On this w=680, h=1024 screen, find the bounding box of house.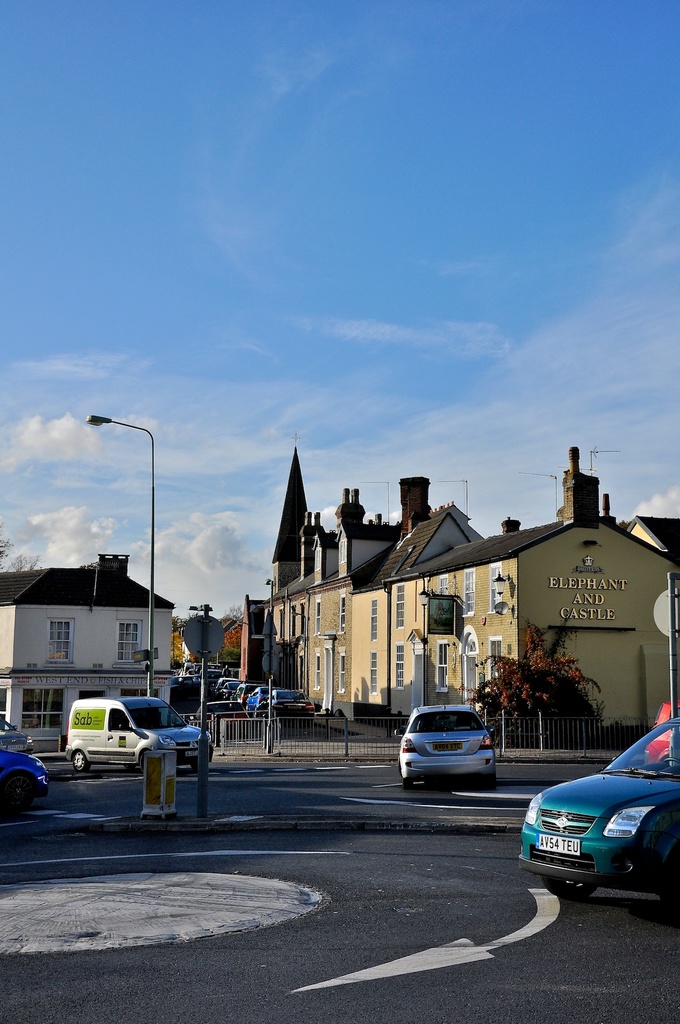
Bounding box: 177 605 225 676.
